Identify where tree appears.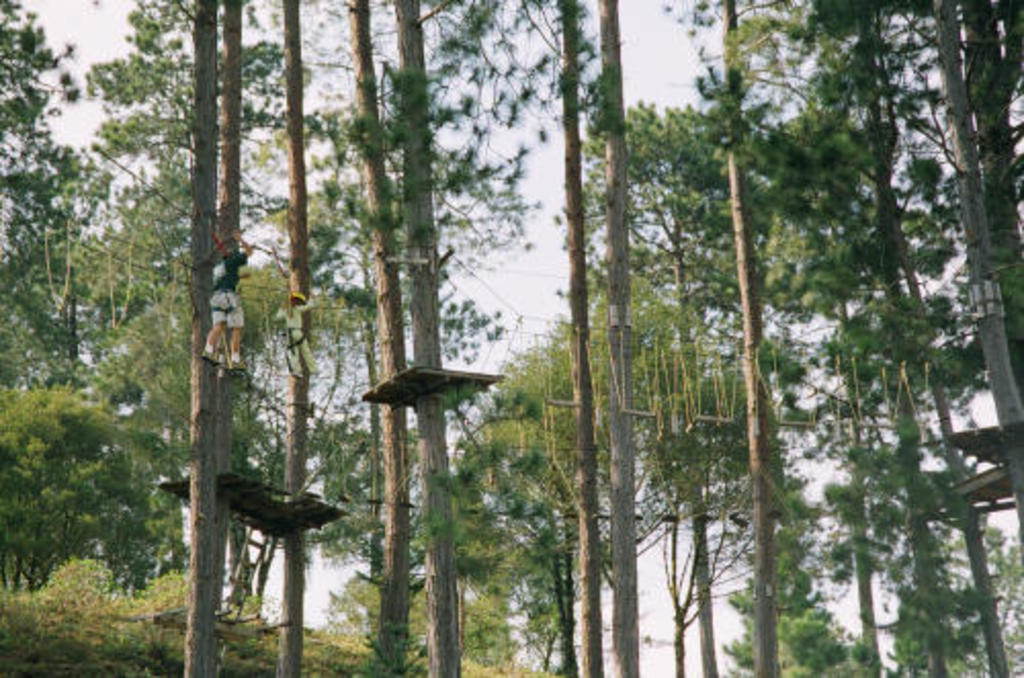
Appears at <bbox>0, 0, 92, 383</bbox>.
